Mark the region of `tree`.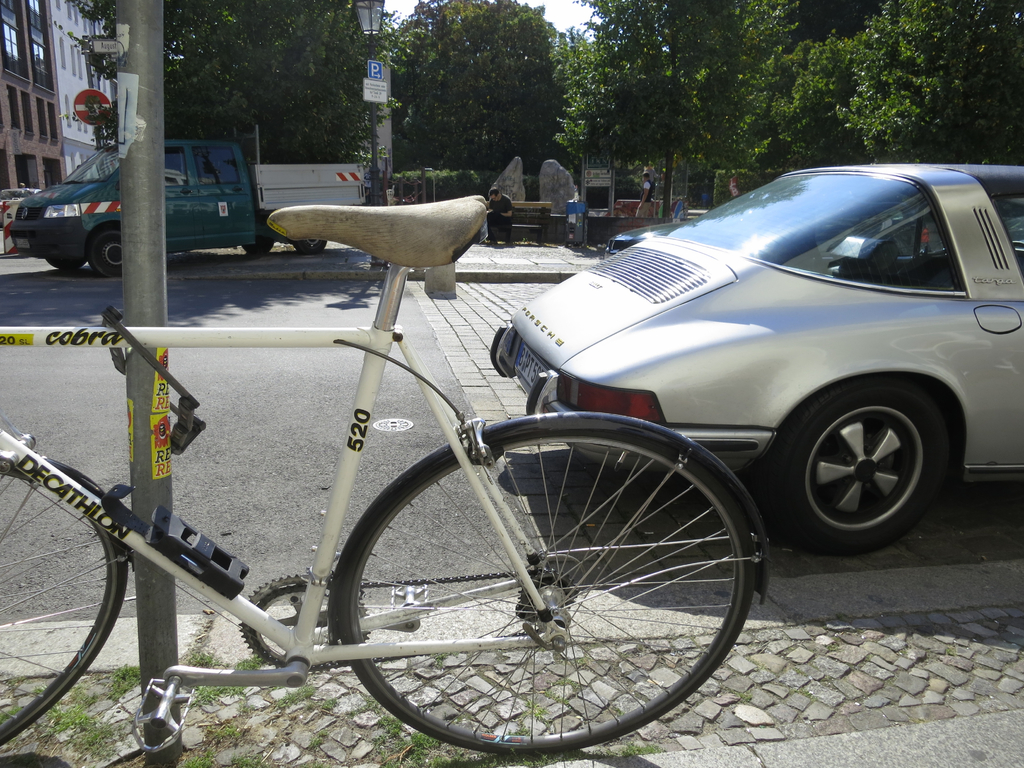
Region: bbox=[449, 0, 570, 179].
